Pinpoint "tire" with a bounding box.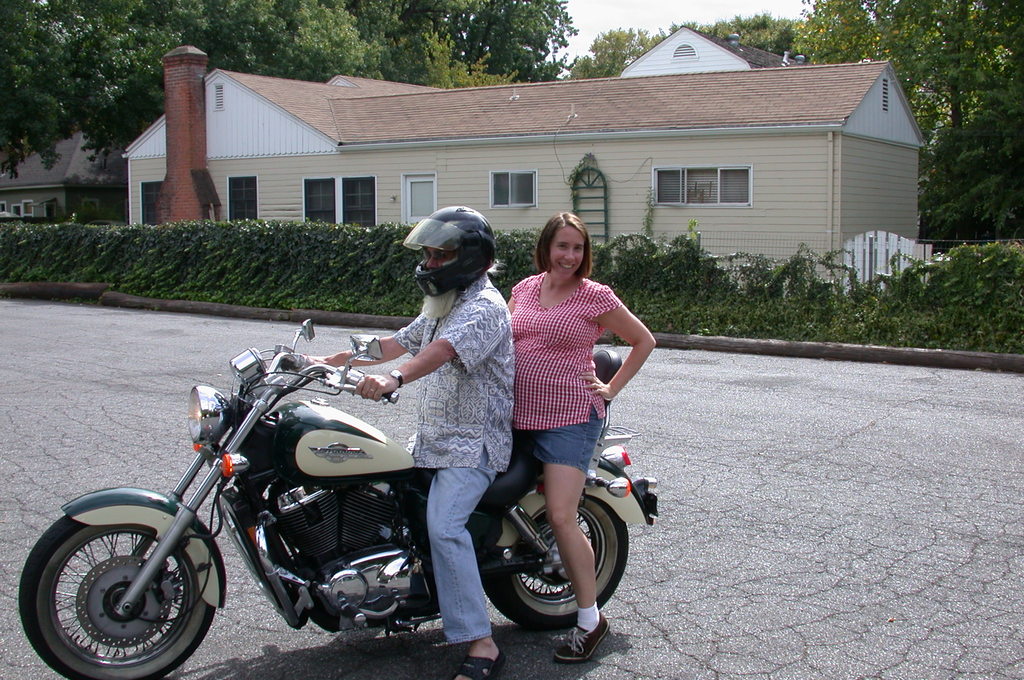
(left=486, top=498, right=629, bottom=624).
